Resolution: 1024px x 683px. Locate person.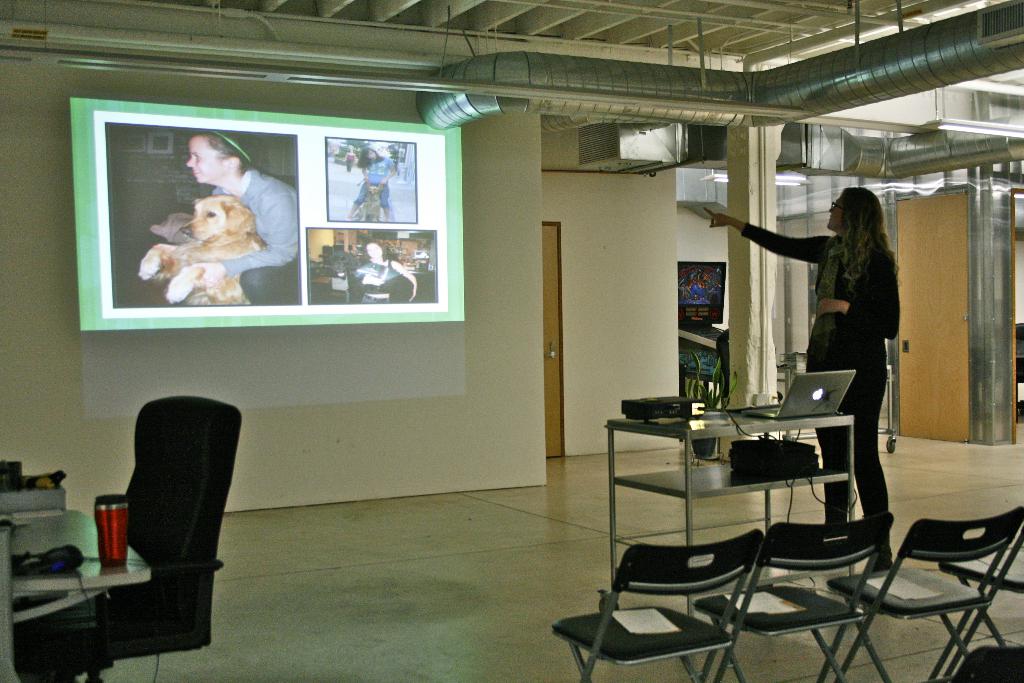
pyautogui.locateOnScreen(701, 181, 897, 565).
